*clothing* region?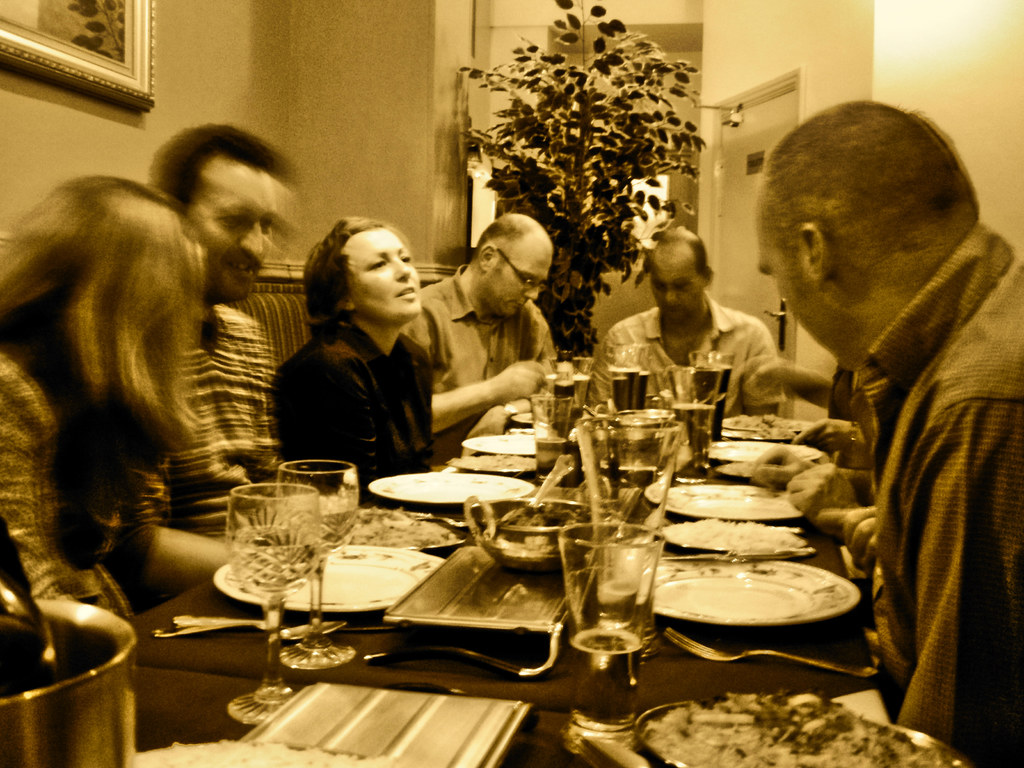
x1=830, y1=368, x2=890, y2=476
